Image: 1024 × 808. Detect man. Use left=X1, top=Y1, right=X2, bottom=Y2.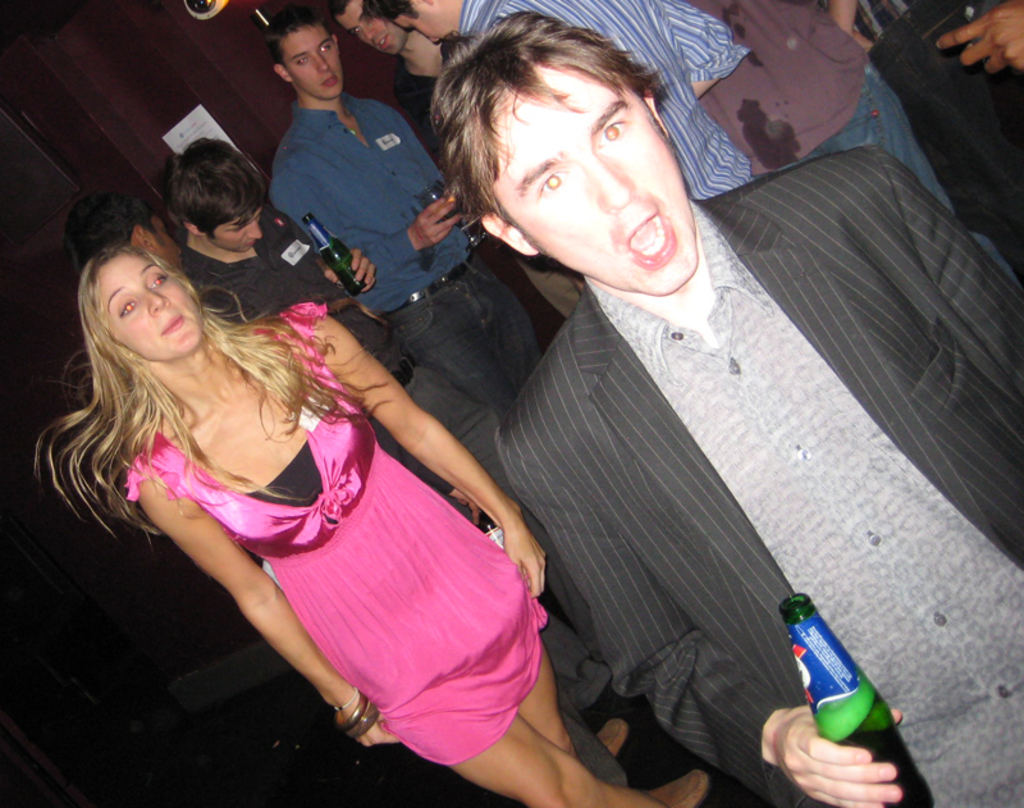
left=271, top=8, right=539, bottom=406.
